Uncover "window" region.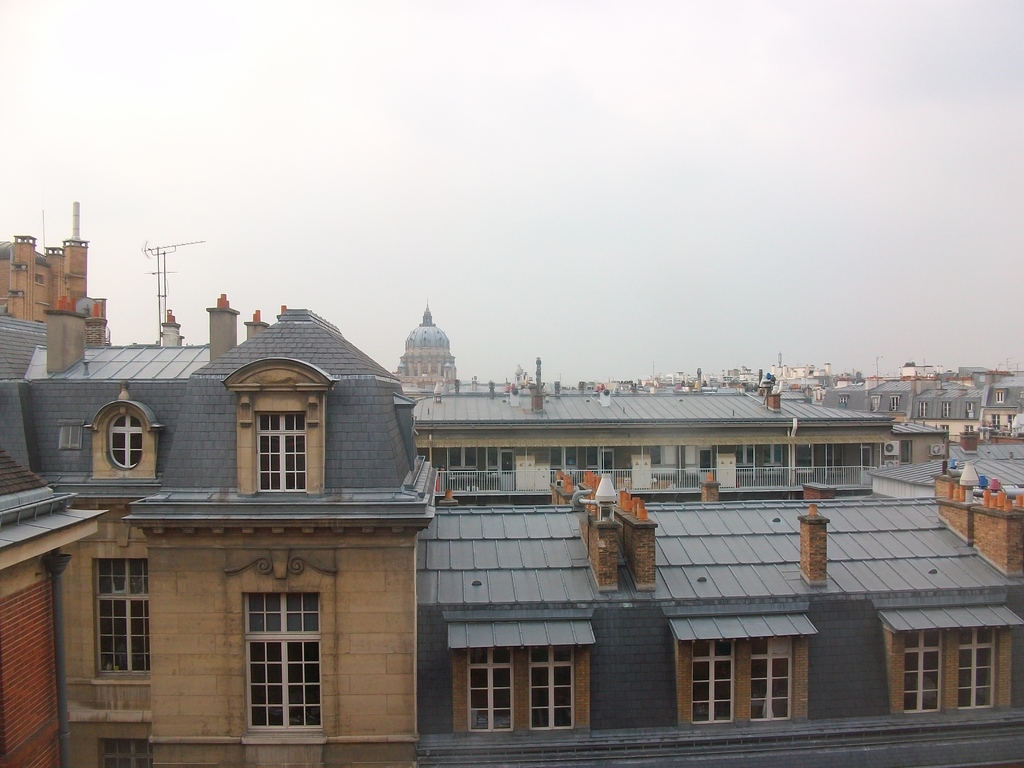
Uncovered: 96,561,154,676.
